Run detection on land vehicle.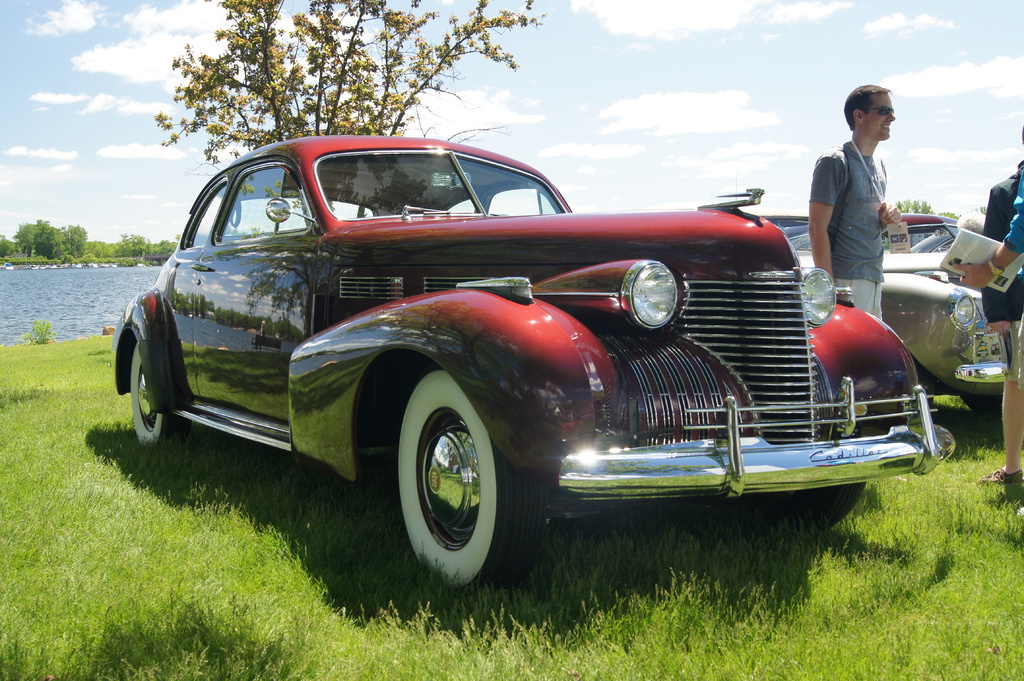
Result: bbox=[758, 214, 812, 238].
